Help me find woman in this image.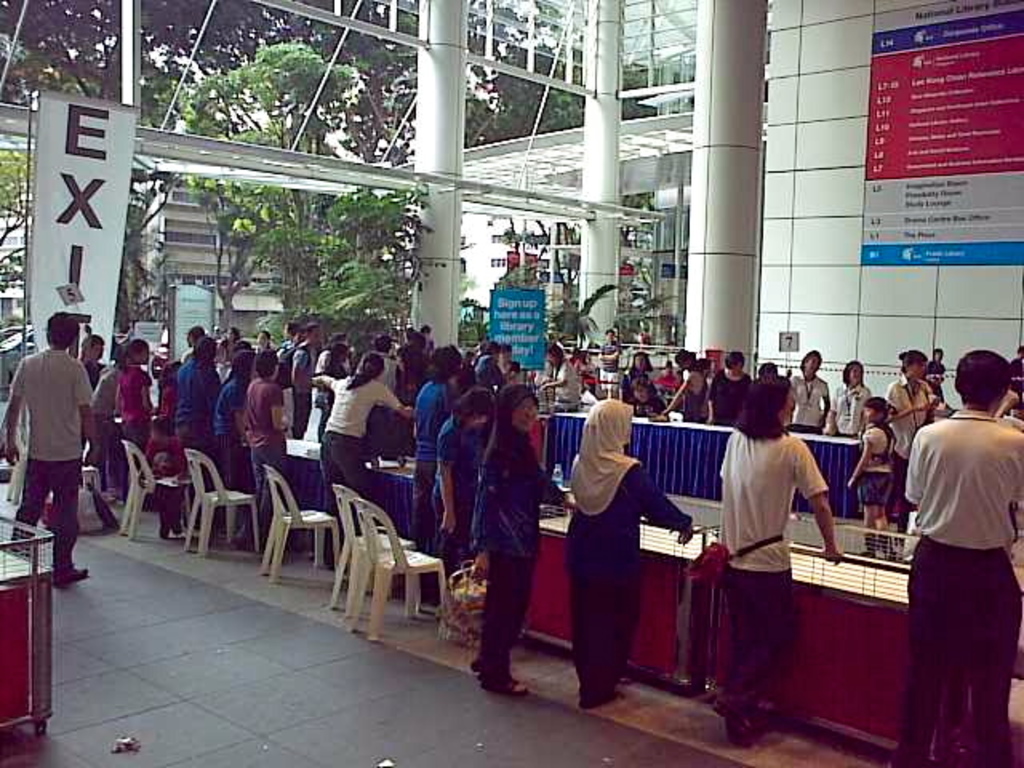
Found it: select_region(702, 350, 752, 429).
